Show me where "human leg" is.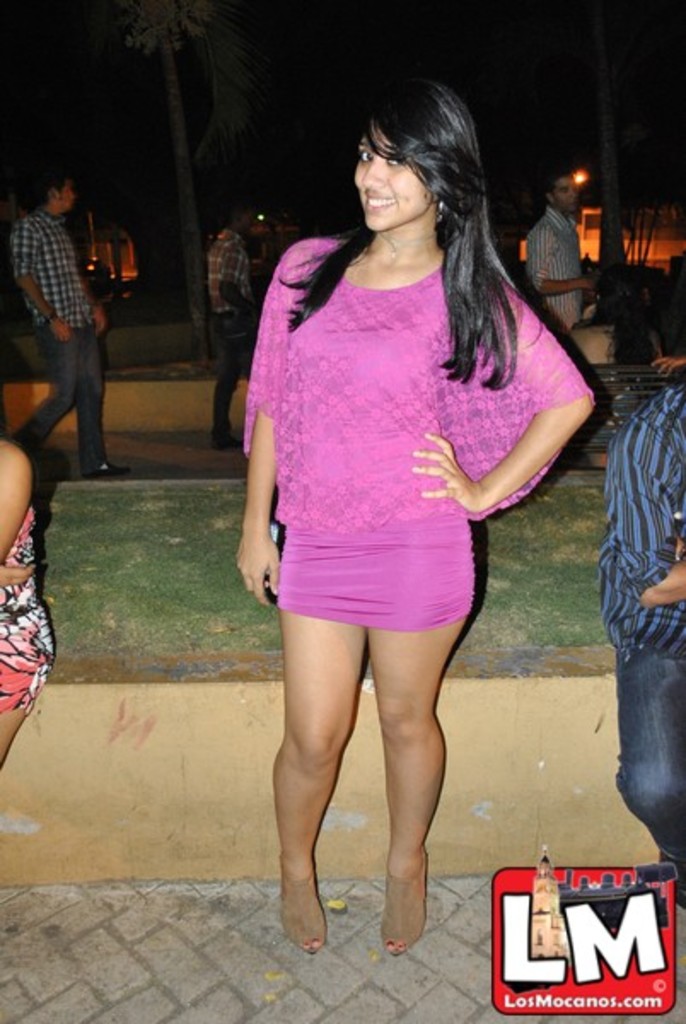
"human leg" is at bbox=(14, 314, 75, 452).
